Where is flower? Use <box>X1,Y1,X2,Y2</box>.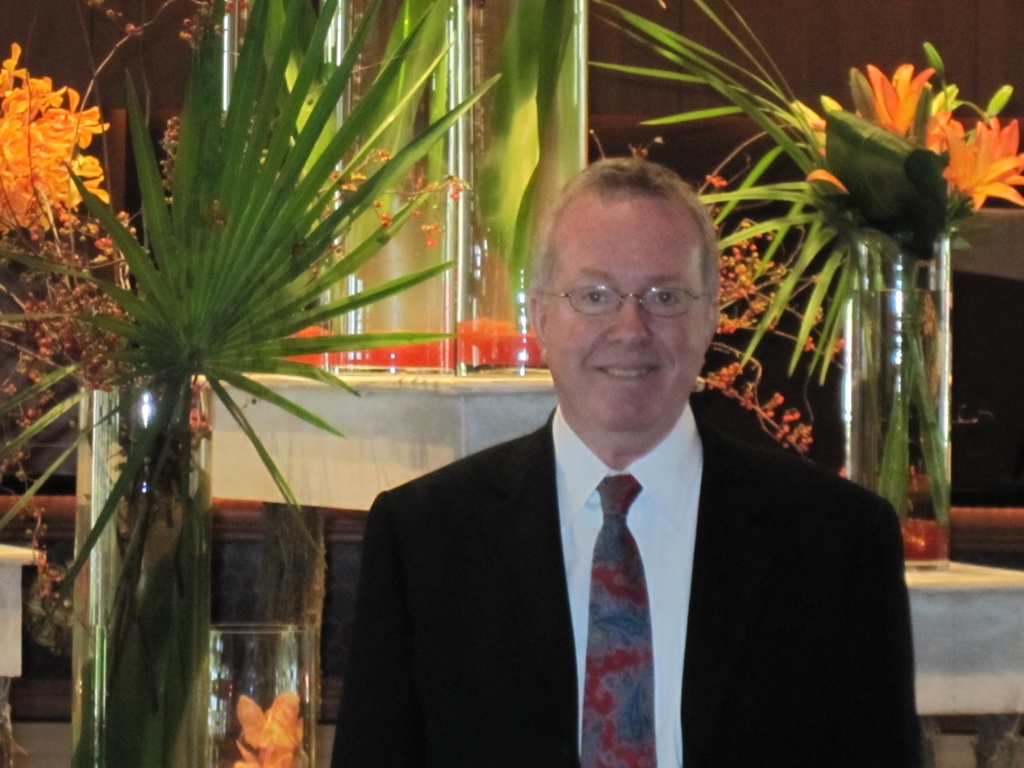
<box>932,104,1023,212</box>.
